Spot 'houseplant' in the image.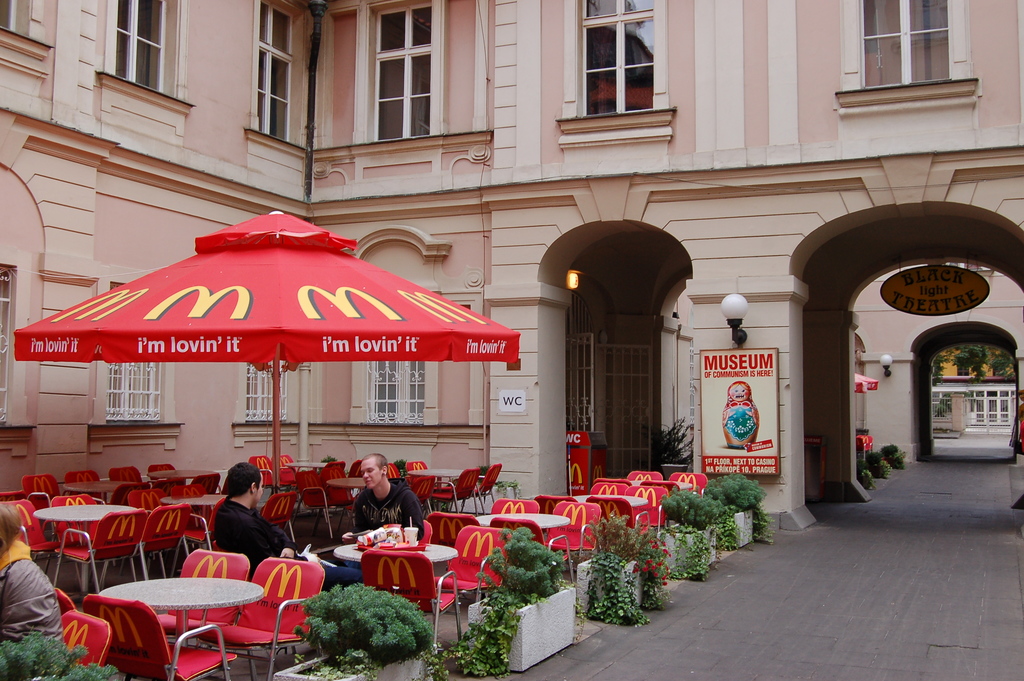
'houseplant' found at 579/518/671/625.
